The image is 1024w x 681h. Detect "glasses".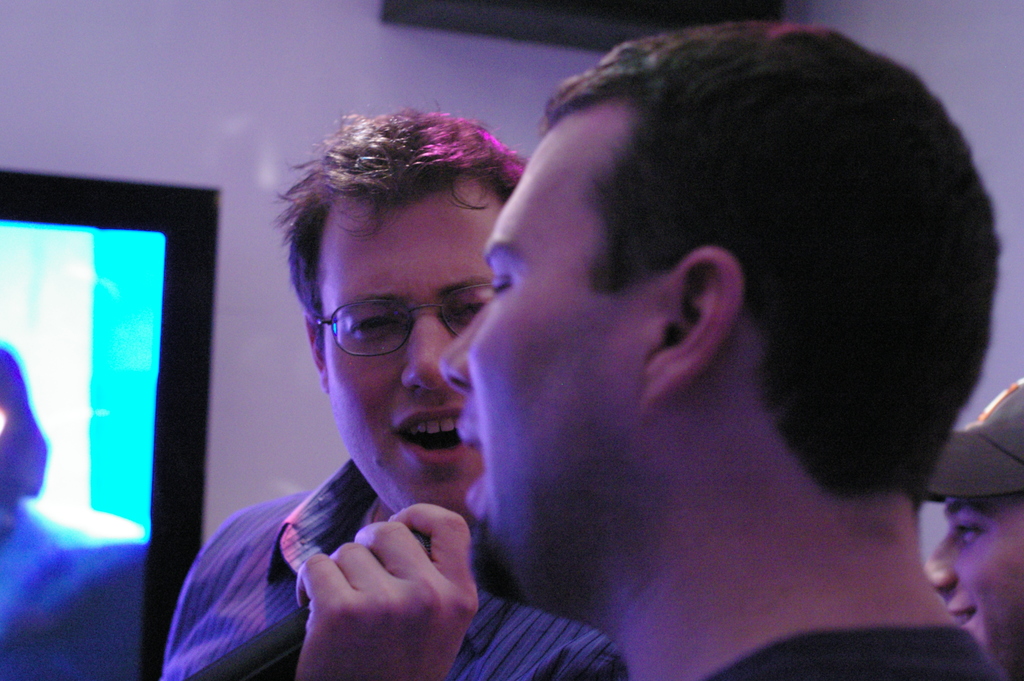
Detection: (292,276,481,368).
